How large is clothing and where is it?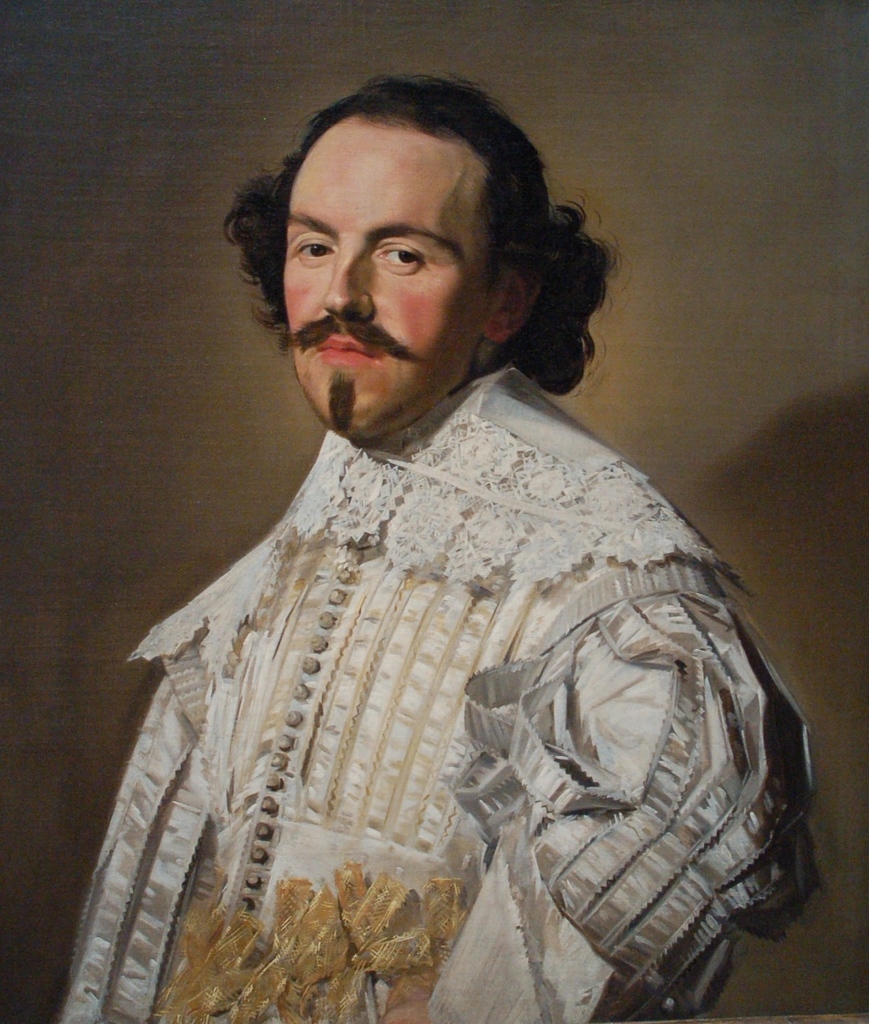
Bounding box: {"x1": 47, "y1": 371, "x2": 818, "y2": 1023}.
